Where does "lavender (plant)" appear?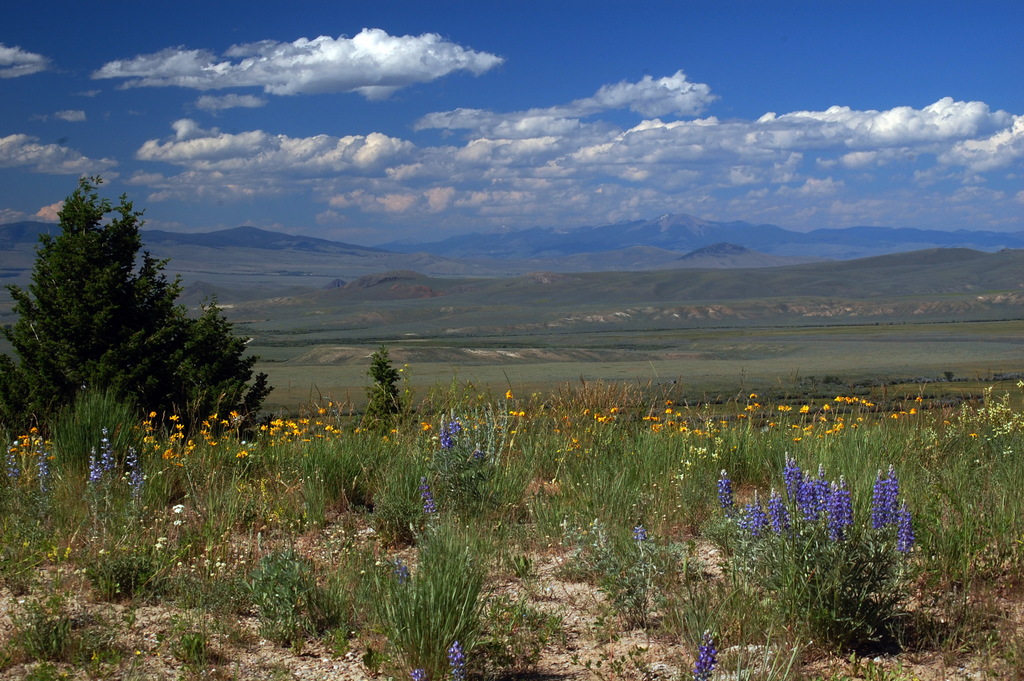
Appears at region(627, 504, 663, 590).
